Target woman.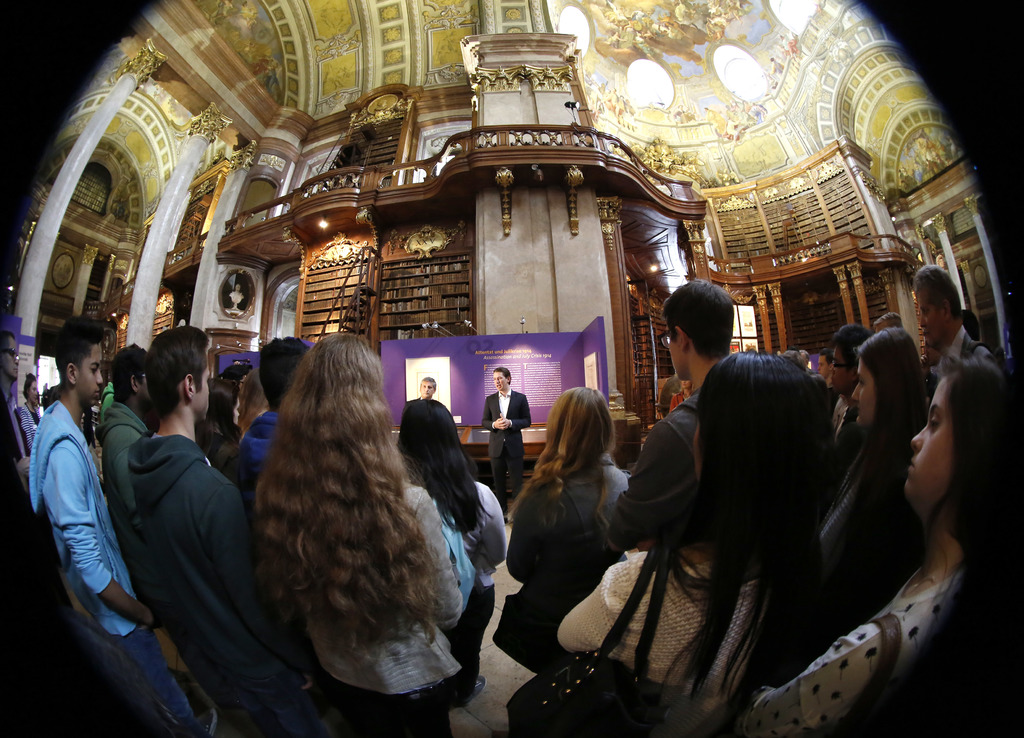
Target region: 193,376,244,472.
